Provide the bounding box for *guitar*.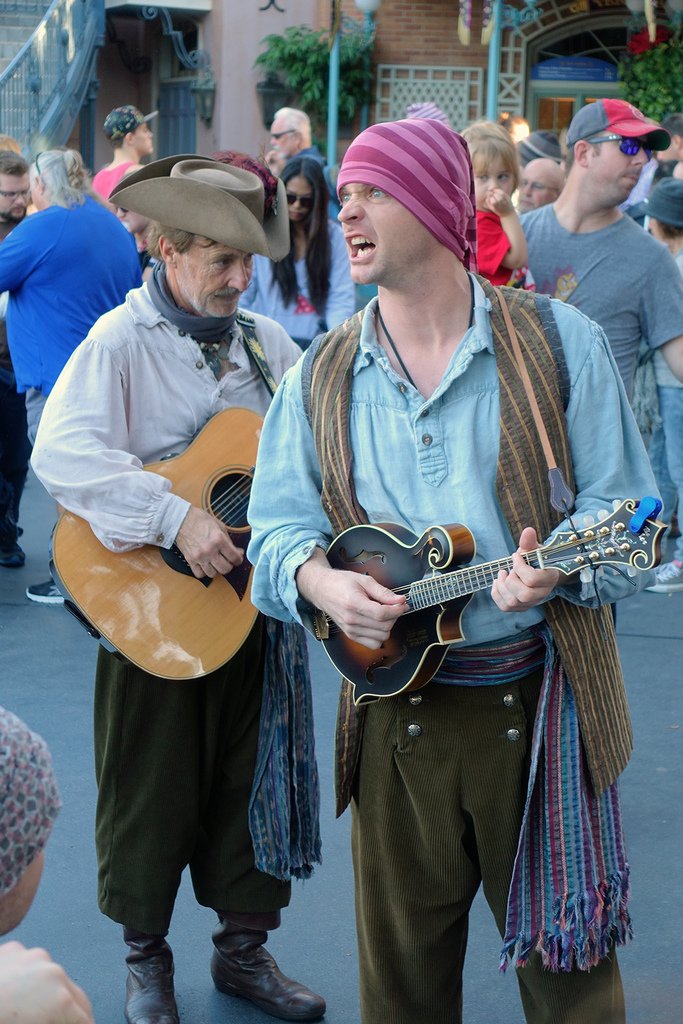
Rect(308, 493, 668, 711).
